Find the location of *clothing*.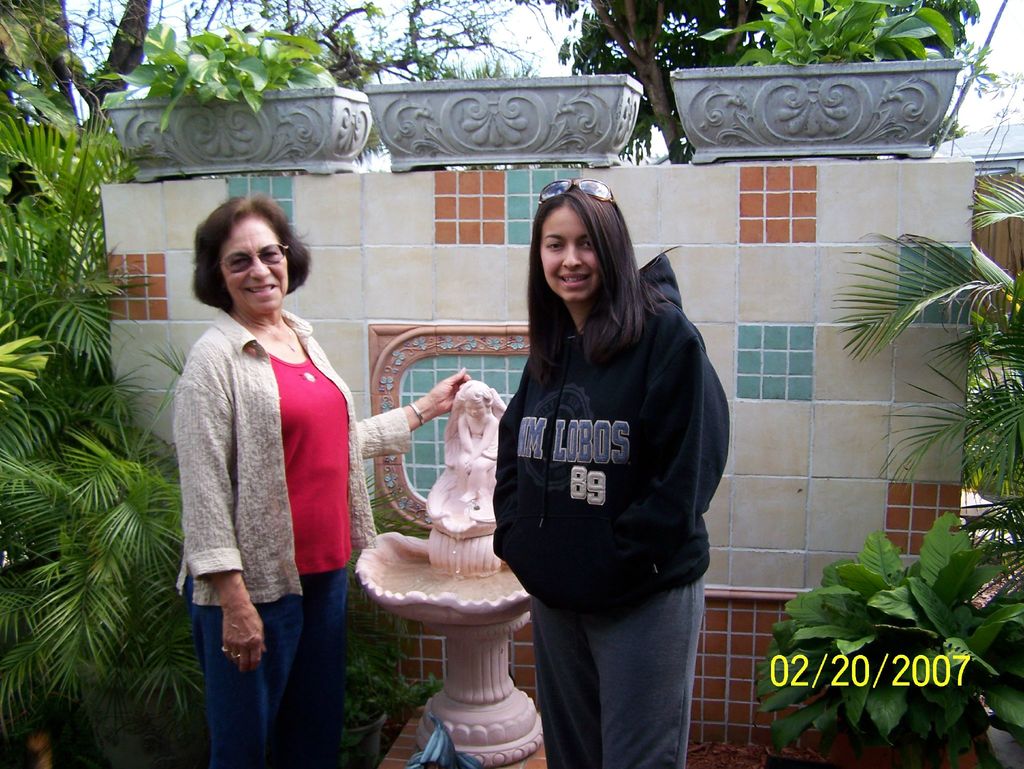
Location: select_region(496, 301, 739, 767).
